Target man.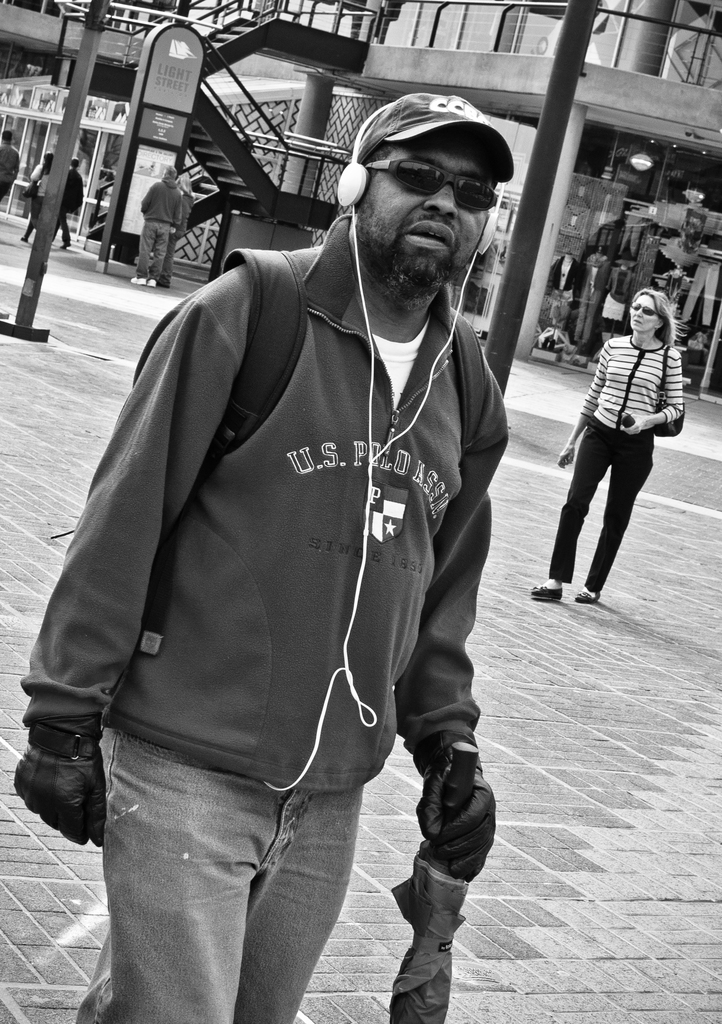
Target region: x1=0, y1=127, x2=19, y2=205.
